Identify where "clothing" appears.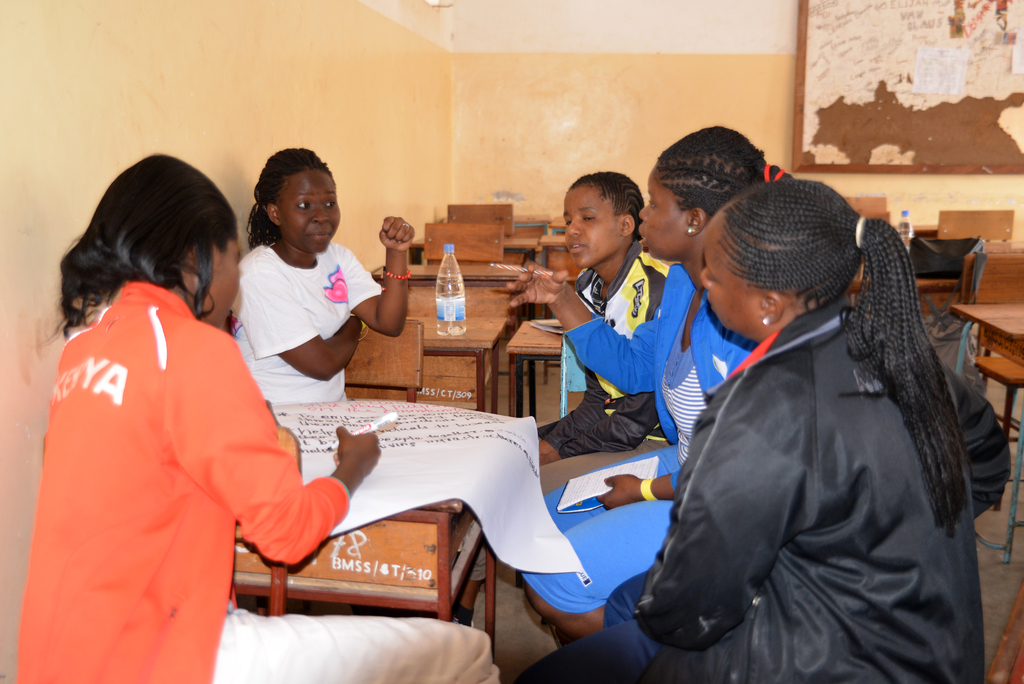
Appears at (left=228, top=237, right=378, bottom=402).
